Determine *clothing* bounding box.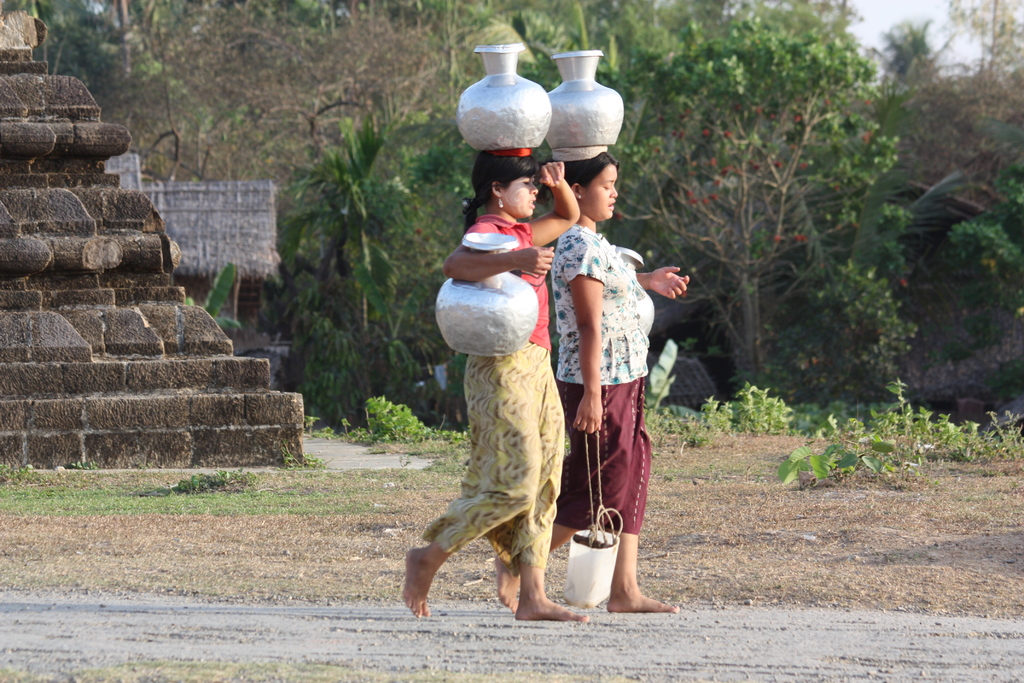
Determined: 537/213/663/539.
